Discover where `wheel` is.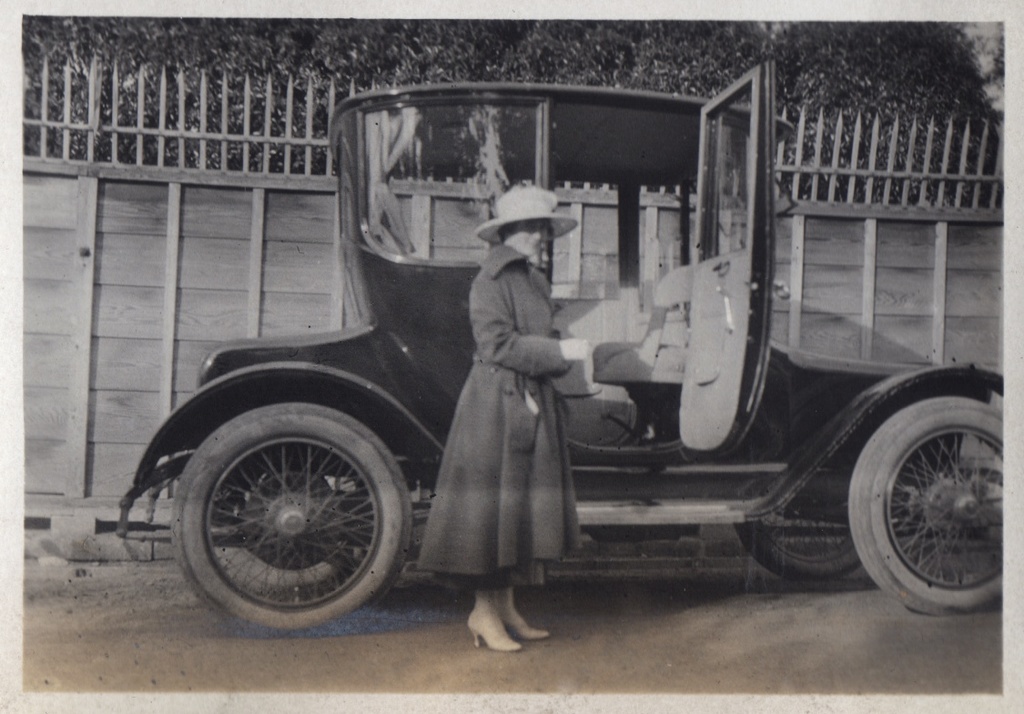
Discovered at bbox=[847, 396, 1003, 615].
